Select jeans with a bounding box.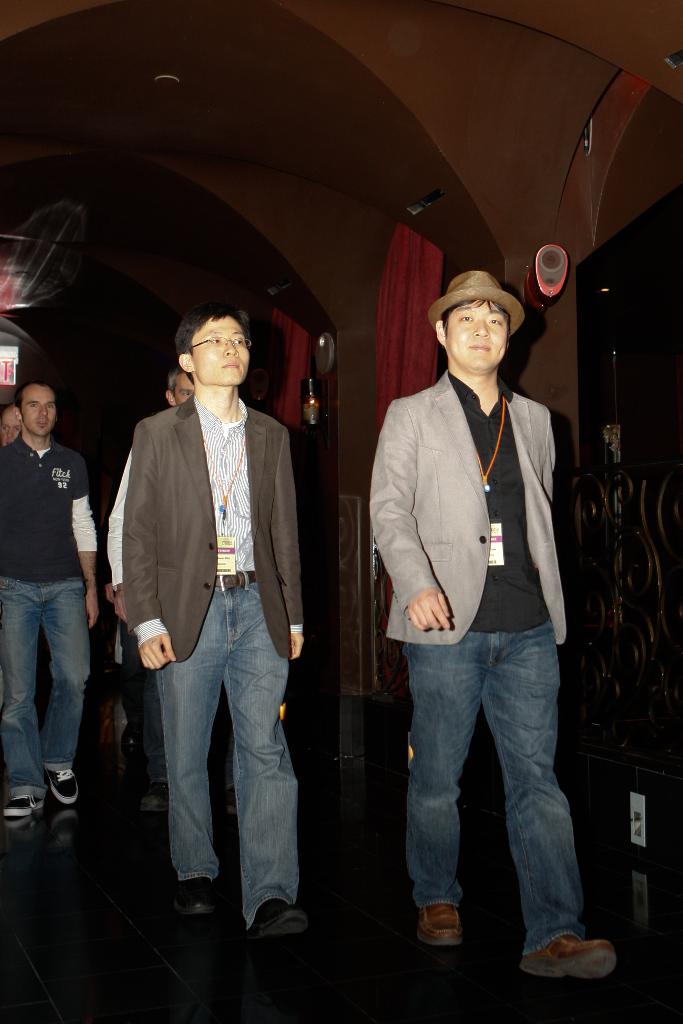
left=160, top=588, right=302, bottom=929.
